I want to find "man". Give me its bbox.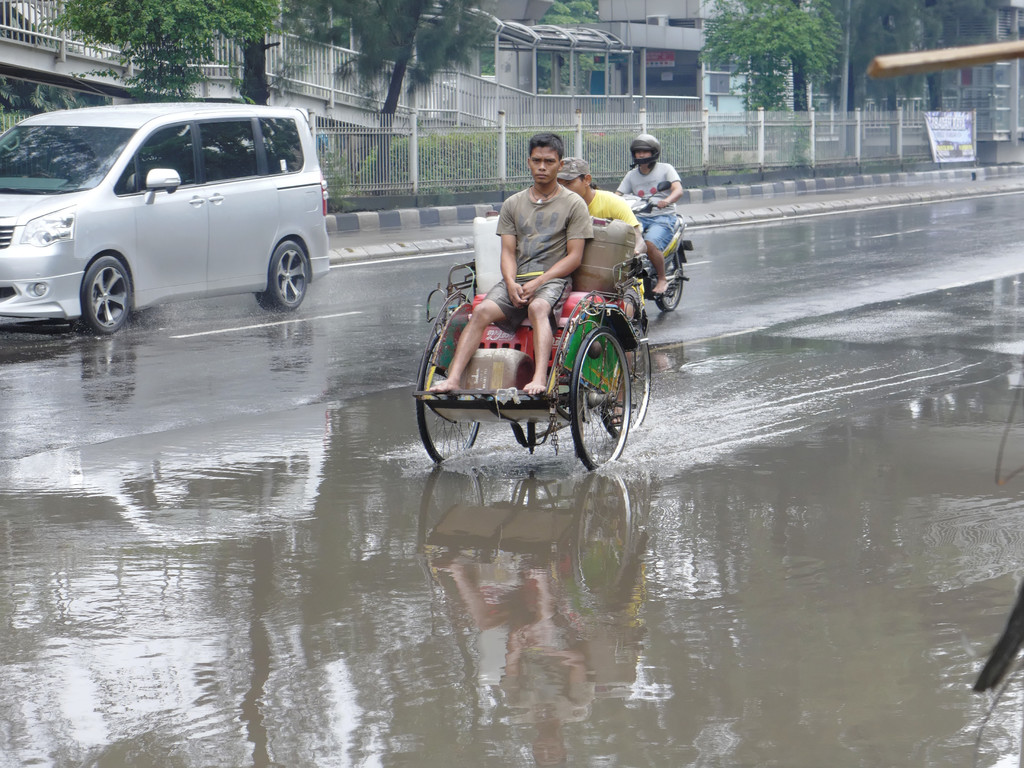
[556, 150, 648, 433].
